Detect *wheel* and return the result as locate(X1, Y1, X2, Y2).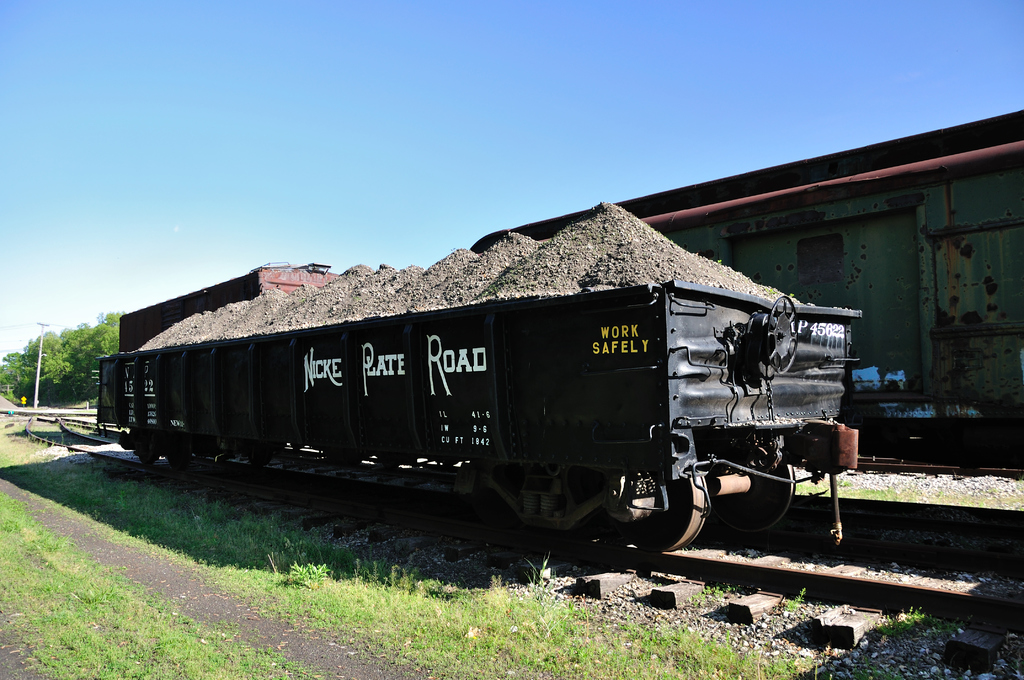
locate(706, 451, 797, 538).
